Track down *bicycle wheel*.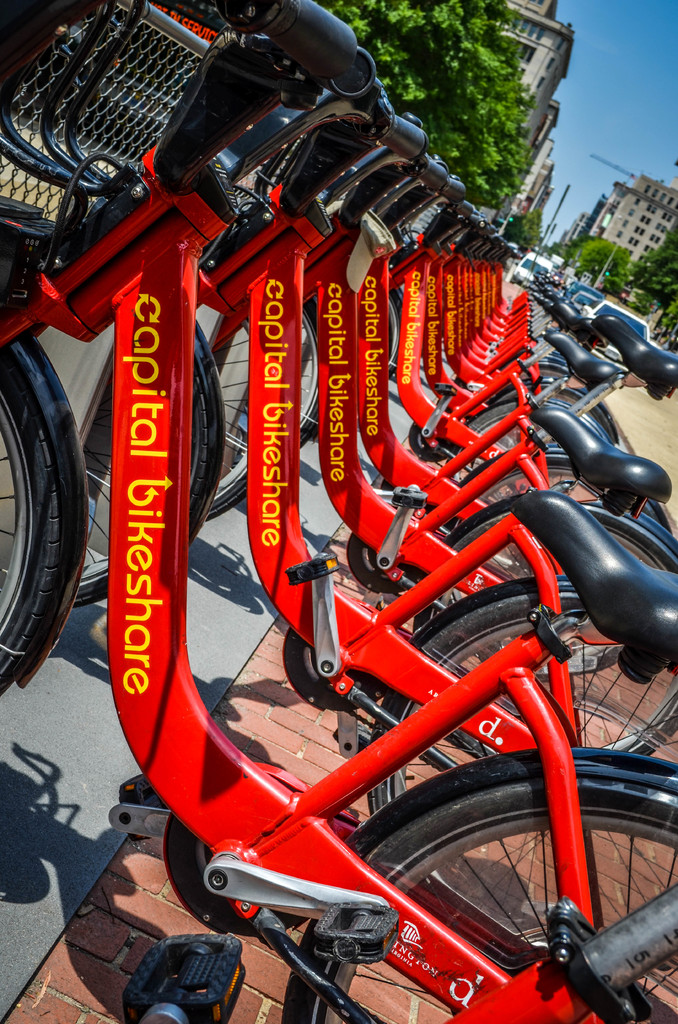
Tracked to box=[202, 310, 250, 515].
